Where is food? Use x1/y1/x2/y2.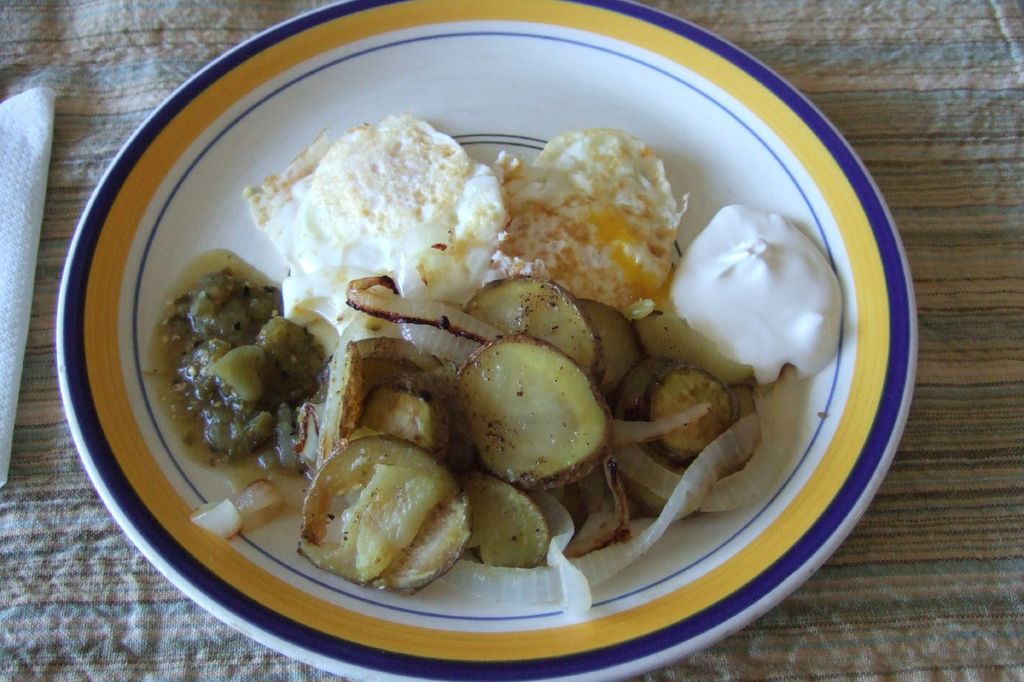
145/107/840/622.
